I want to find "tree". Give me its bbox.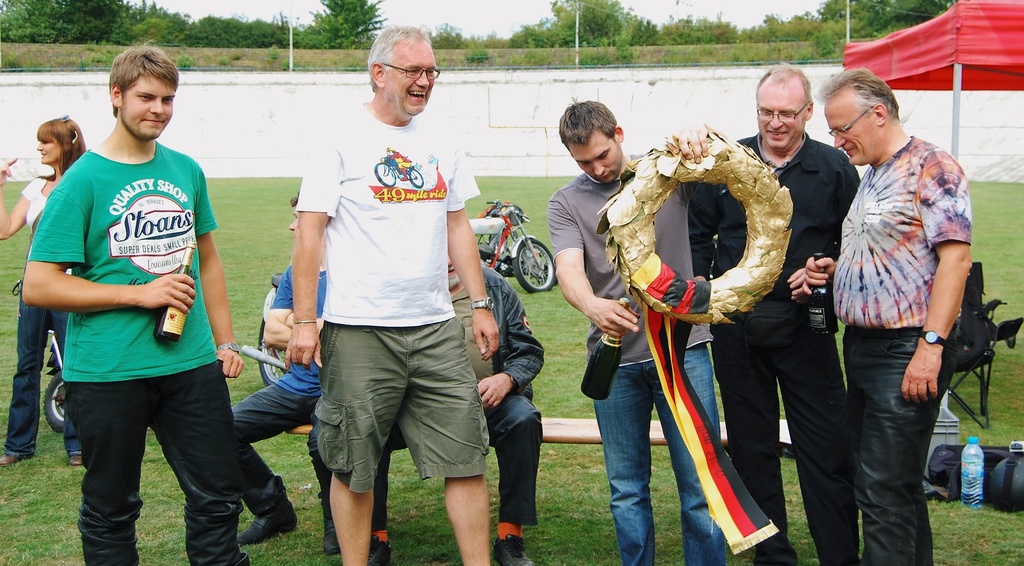
x1=428, y1=0, x2=758, y2=67.
